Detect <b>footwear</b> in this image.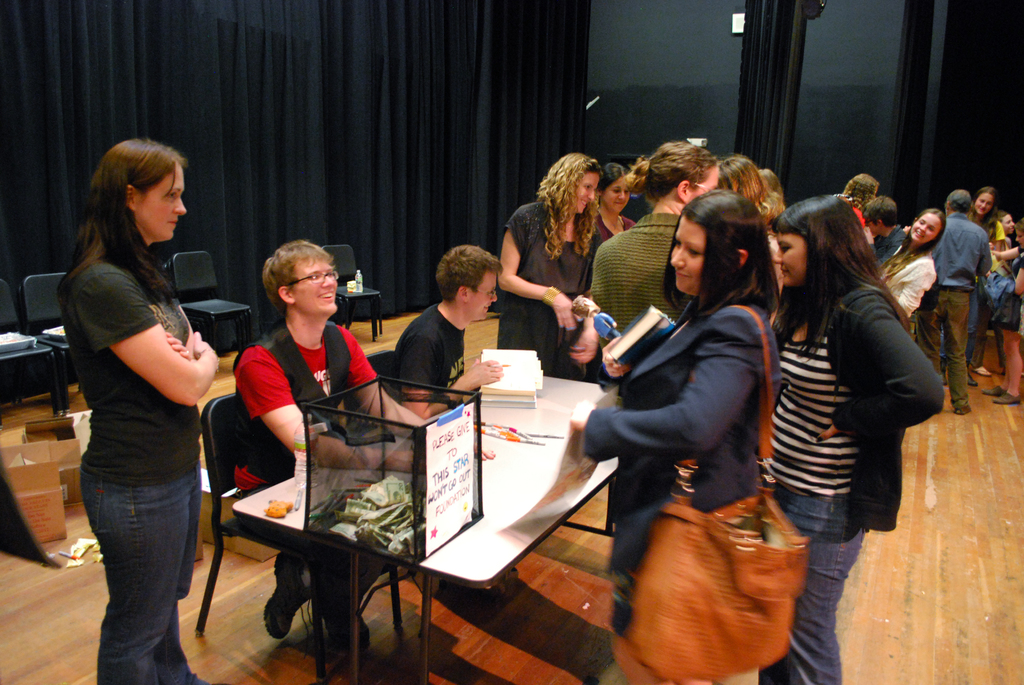
Detection: [x1=956, y1=409, x2=972, y2=415].
